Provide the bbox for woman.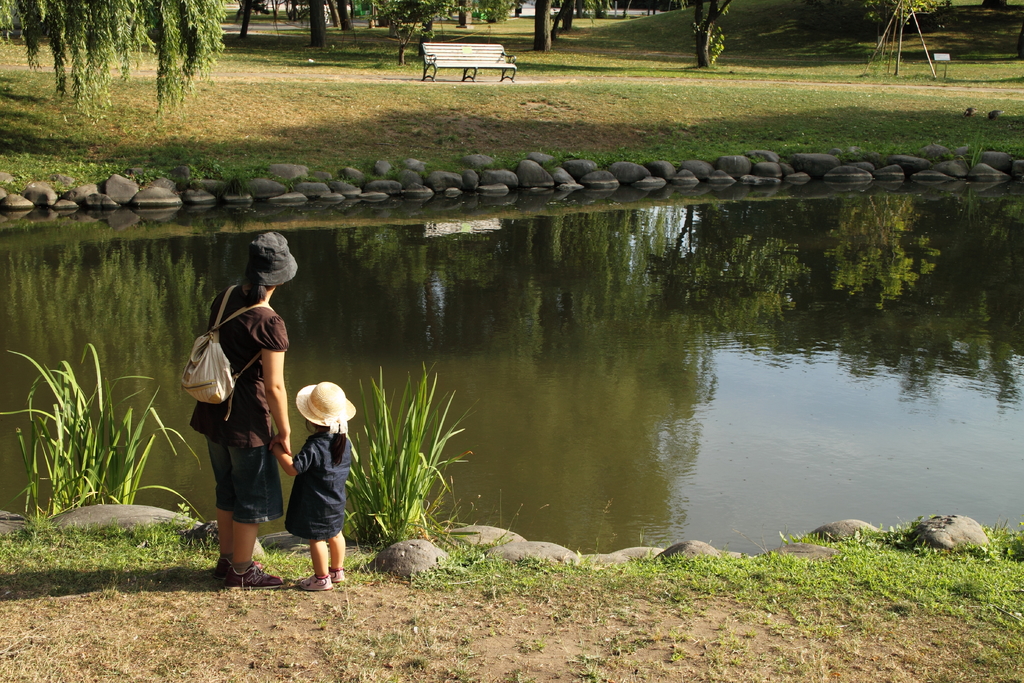
bbox=(185, 235, 296, 597).
